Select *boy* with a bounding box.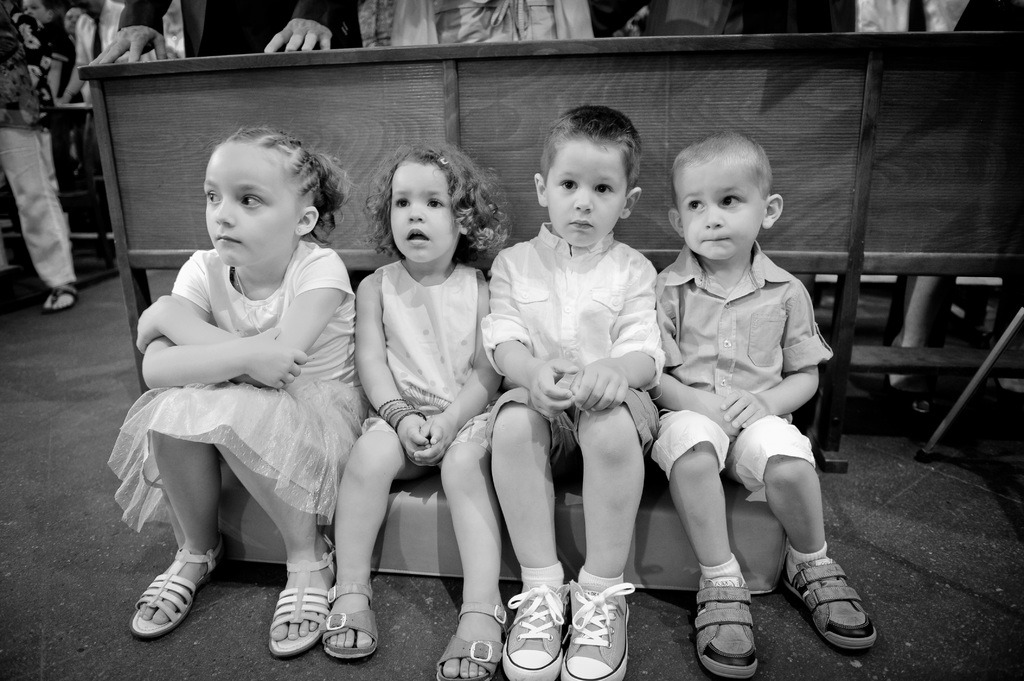
x1=481, y1=101, x2=668, y2=680.
